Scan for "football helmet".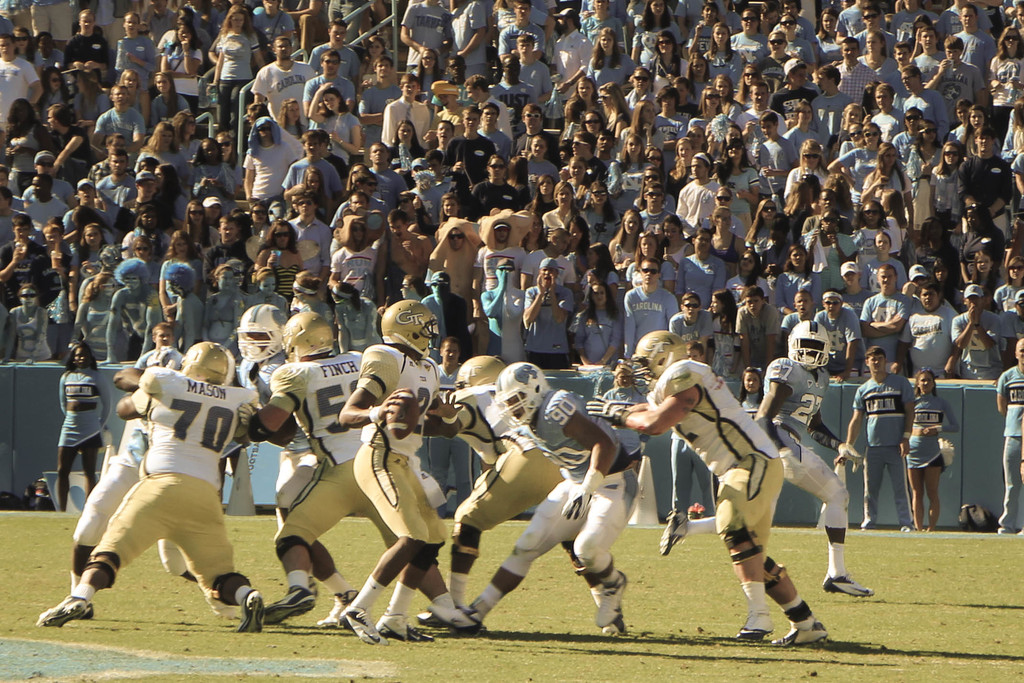
Scan result: (236,302,290,367).
